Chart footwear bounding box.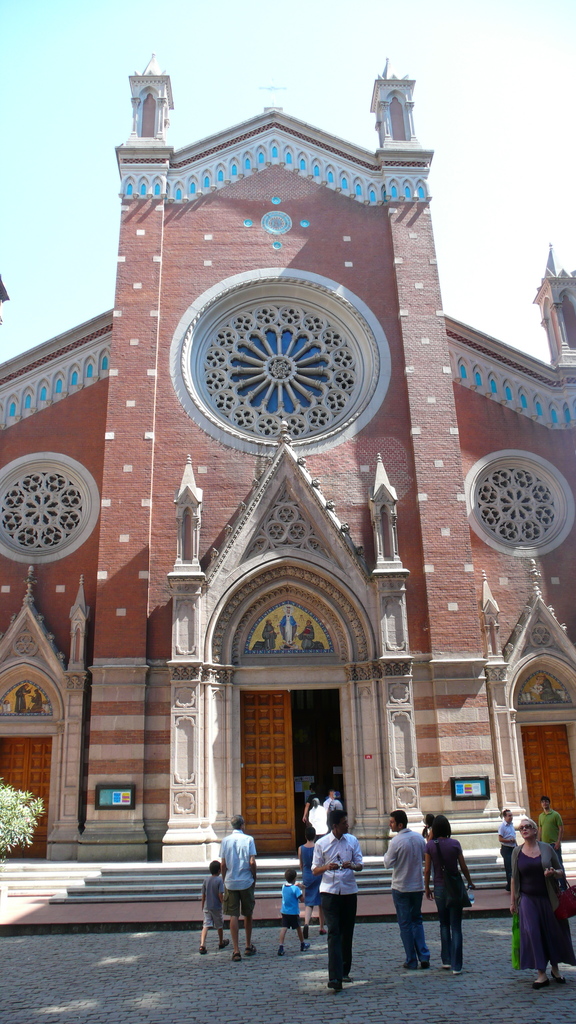
Charted: region(452, 969, 455, 971).
